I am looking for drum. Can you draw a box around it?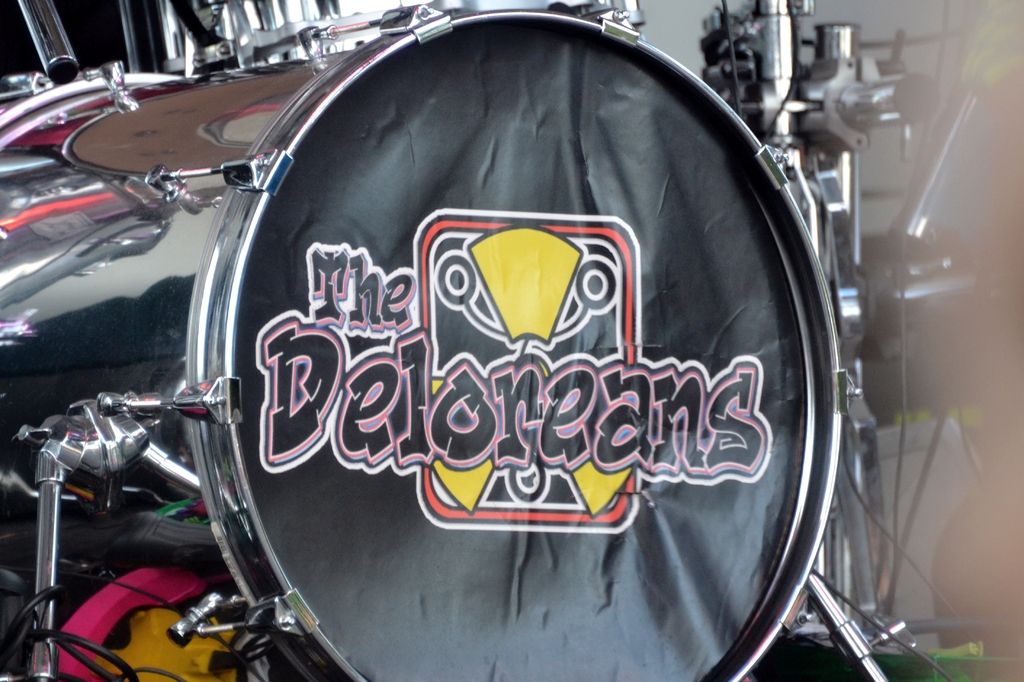
Sure, the bounding box is (x1=0, y1=44, x2=362, y2=537).
